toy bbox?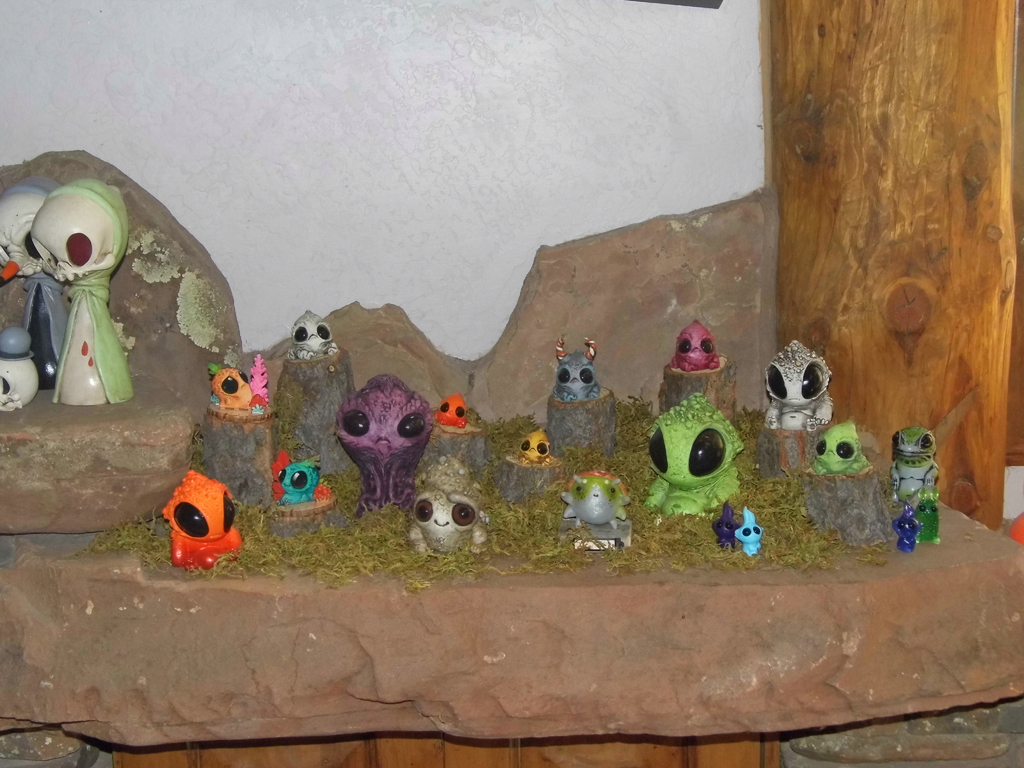
region(715, 508, 746, 558)
